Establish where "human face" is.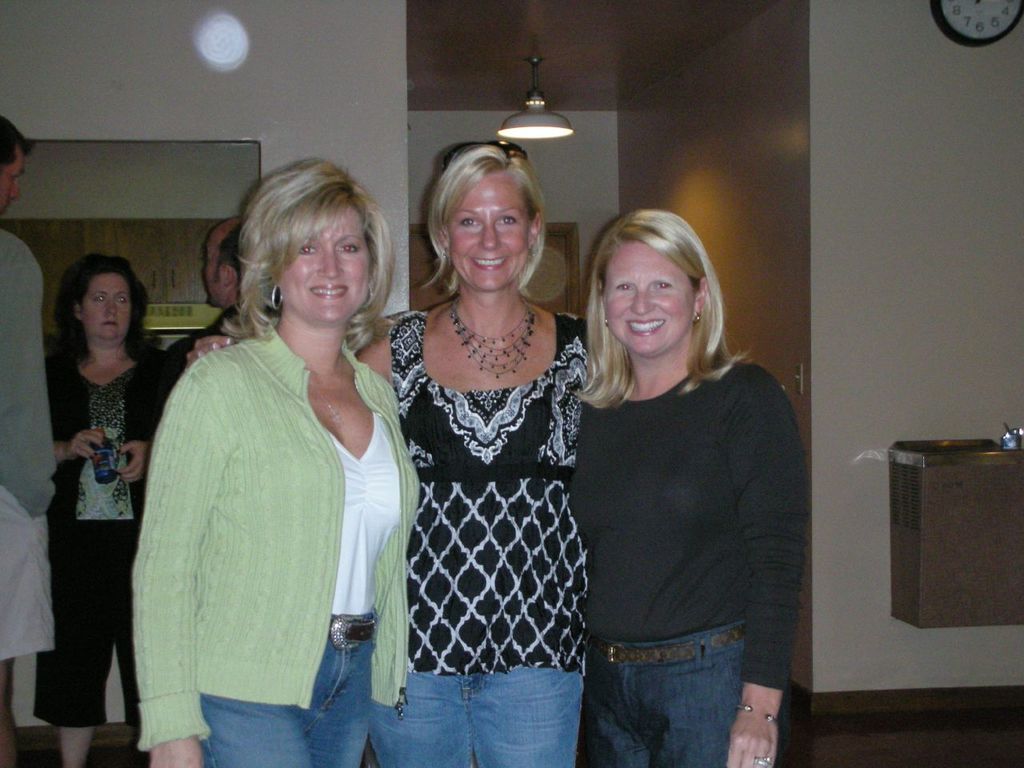
Established at (200,234,226,307).
